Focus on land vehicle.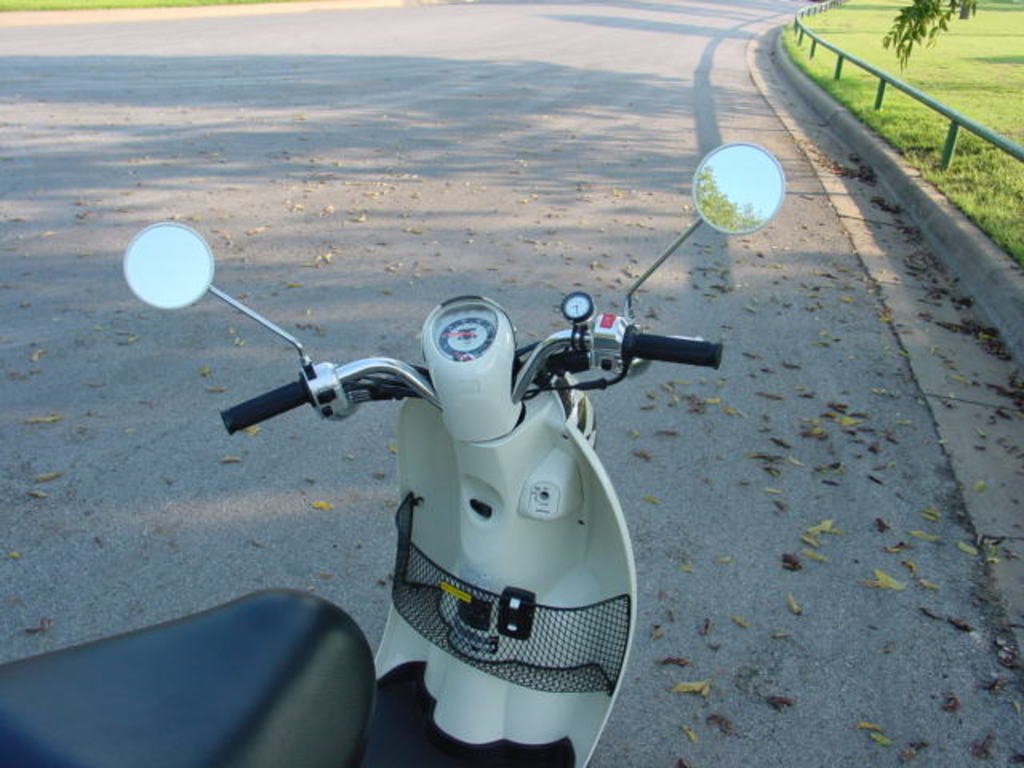
Focused at bbox(0, 142, 782, 766).
